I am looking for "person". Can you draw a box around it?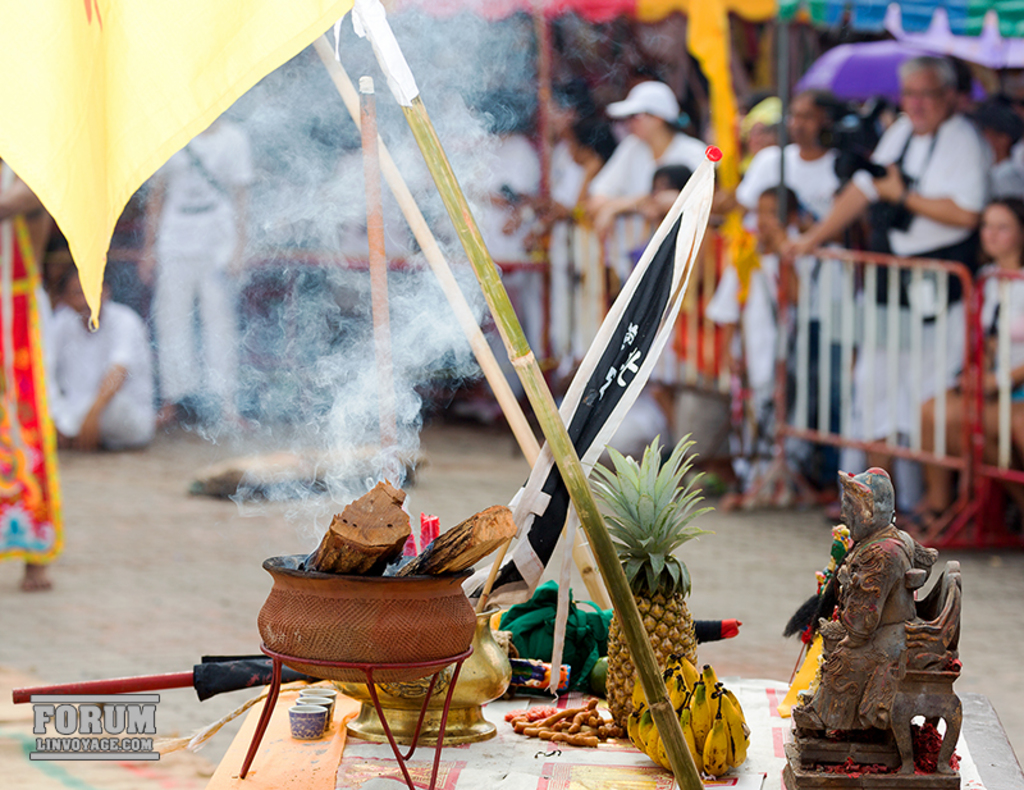
Sure, the bounding box is left=733, top=87, right=874, bottom=501.
